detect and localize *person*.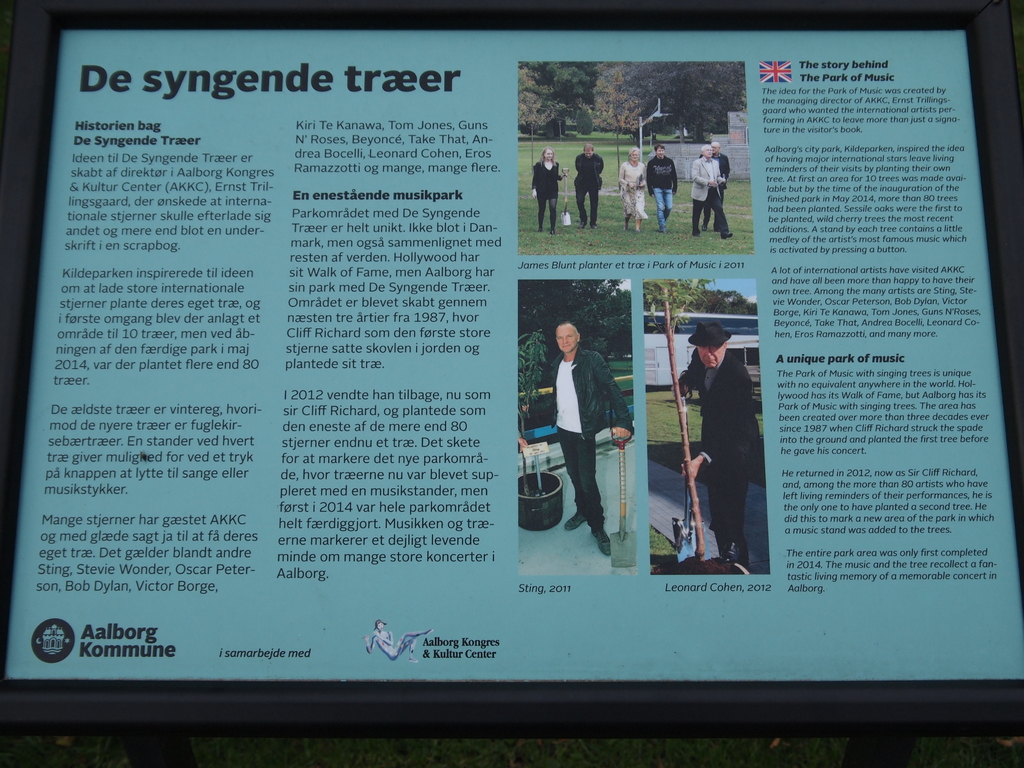
Localized at x1=641 y1=138 x2=676 y2=239.
